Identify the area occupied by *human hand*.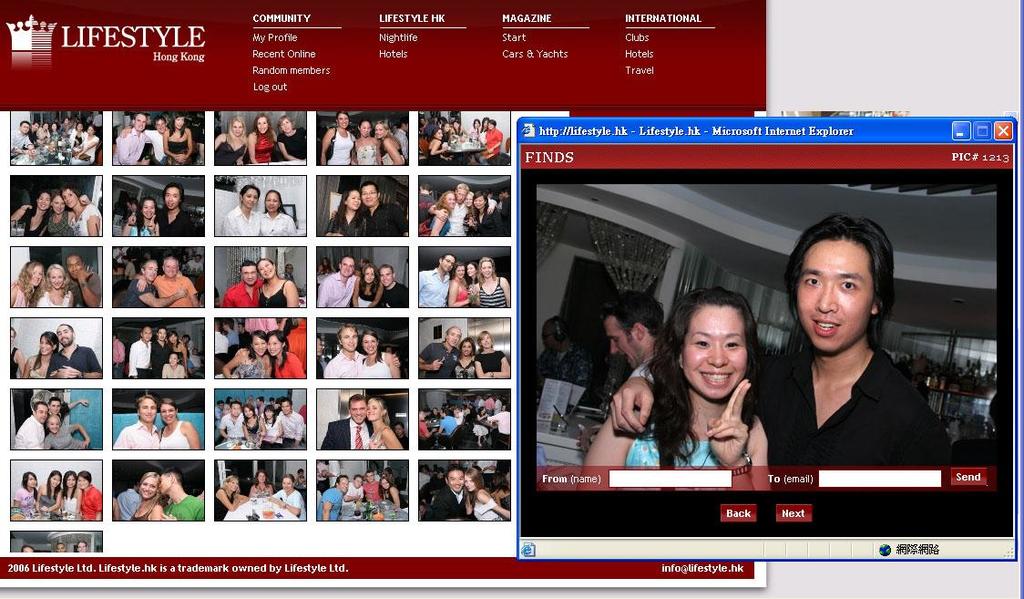
Area: bbox=(147, 214, 155, 231).
